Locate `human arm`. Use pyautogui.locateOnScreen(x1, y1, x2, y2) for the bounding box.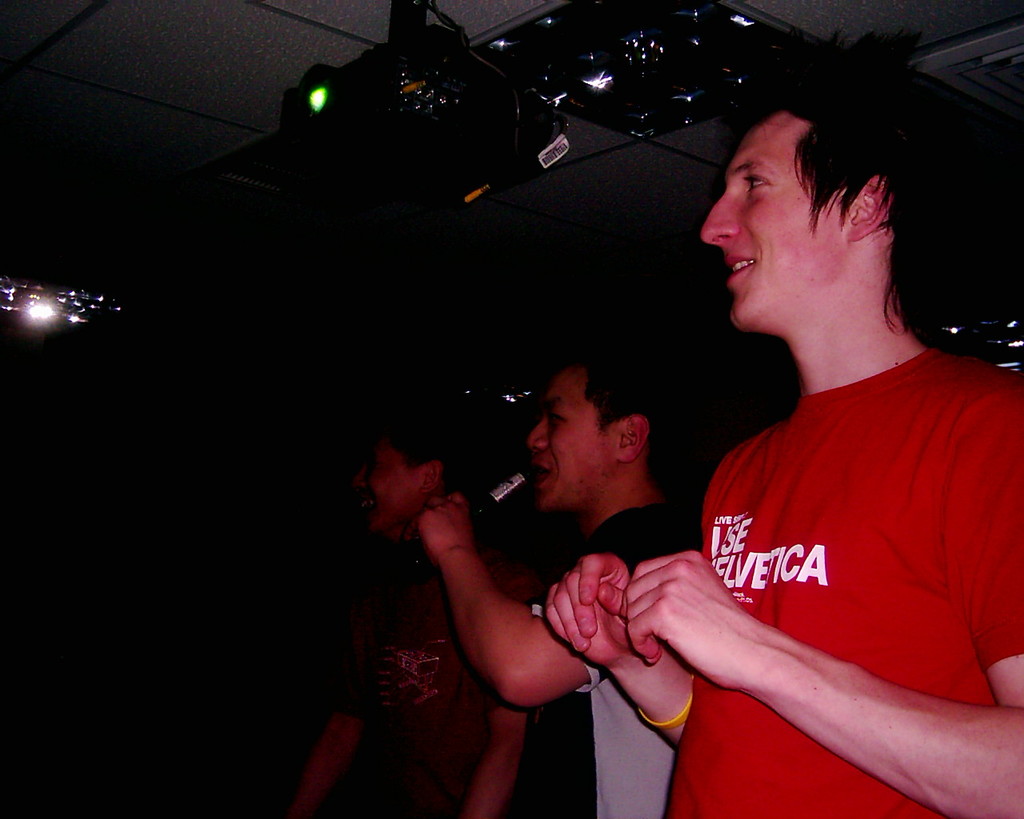
pyautogui.locateOnScreen(452, 541, 548, 818).
